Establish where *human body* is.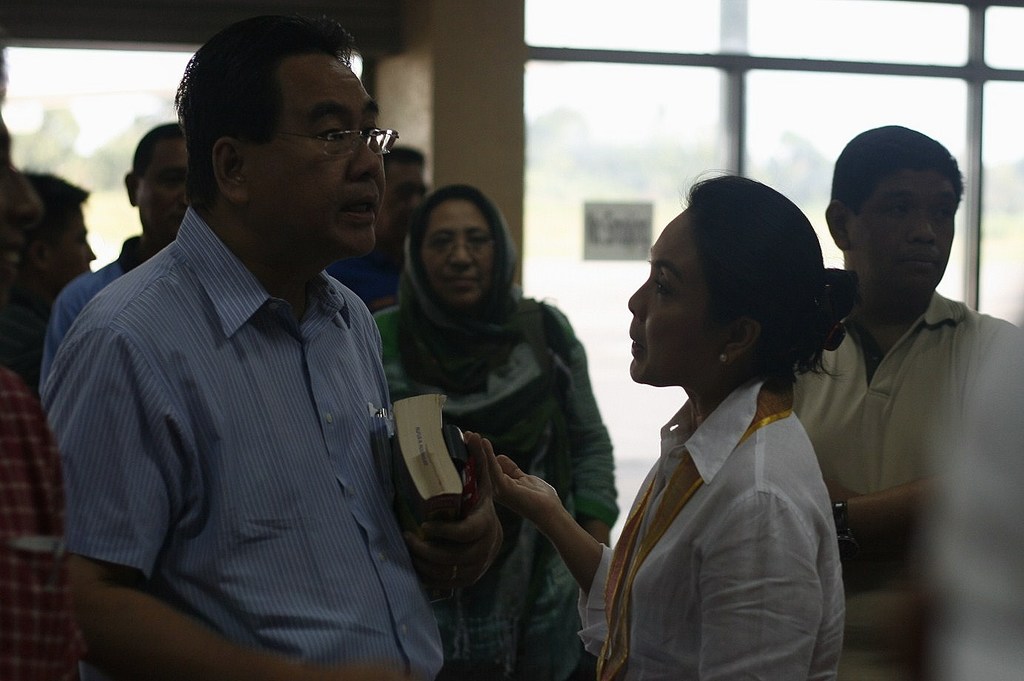
Established at rect(790, 290, 1023, 680).
